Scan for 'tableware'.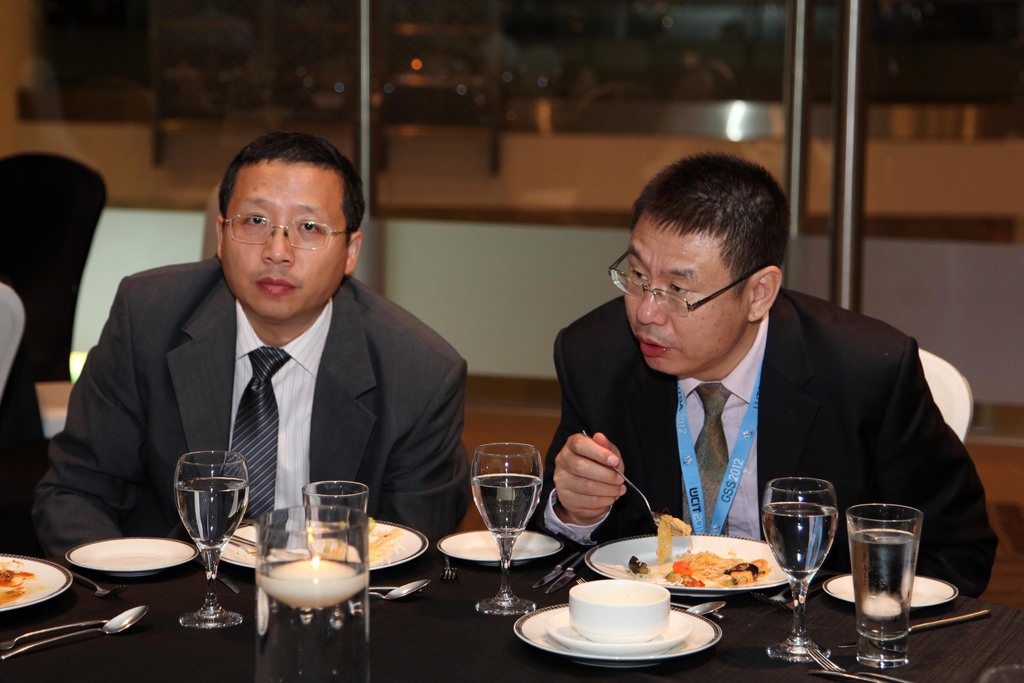
Scan result: [x1=256, y1=504, x2=368, y2=682].
